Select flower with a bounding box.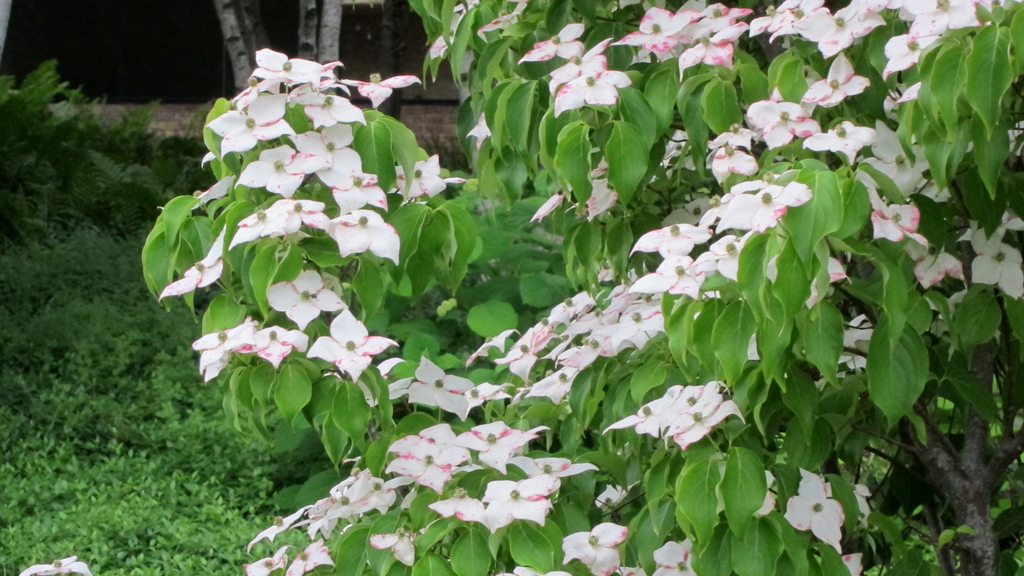
864,115,936,200.
